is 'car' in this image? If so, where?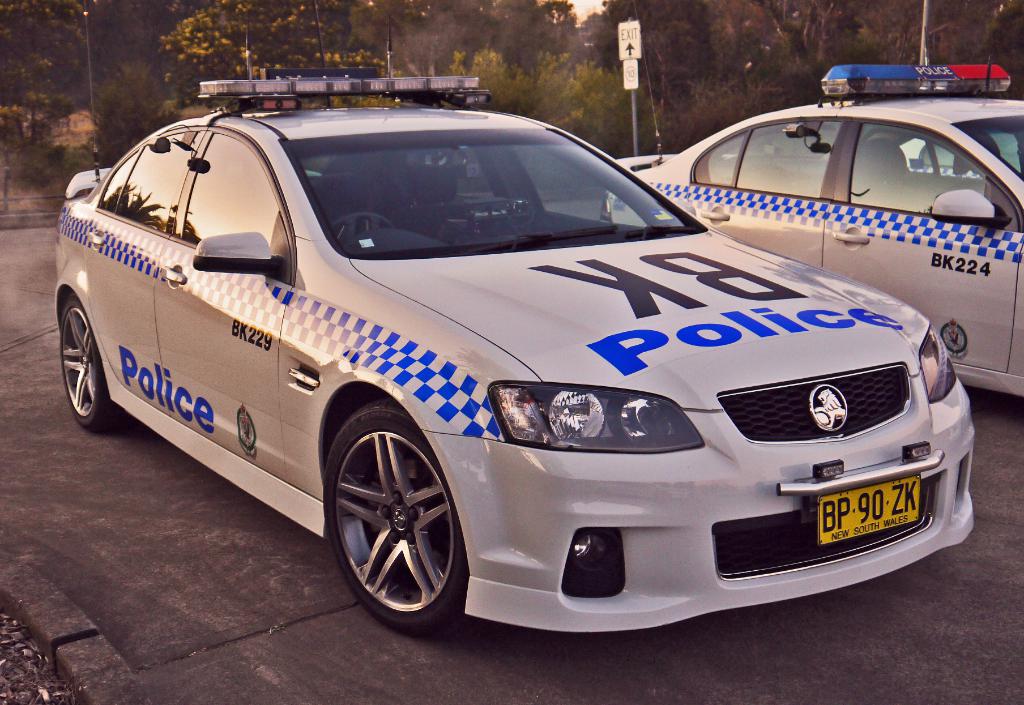
Yes, at (x1=599, y1=65, x2=1023, y2=405).
